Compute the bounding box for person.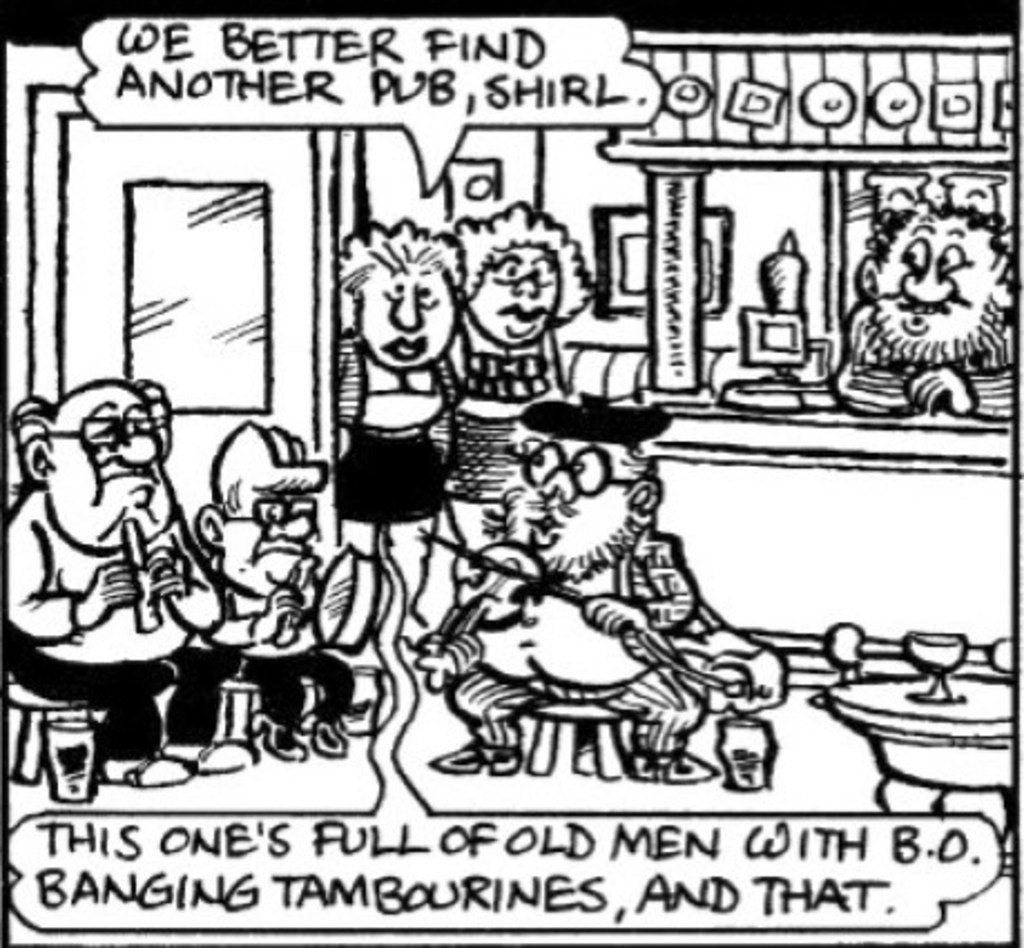
(left=446, top=196, right=598, bottom=587).
